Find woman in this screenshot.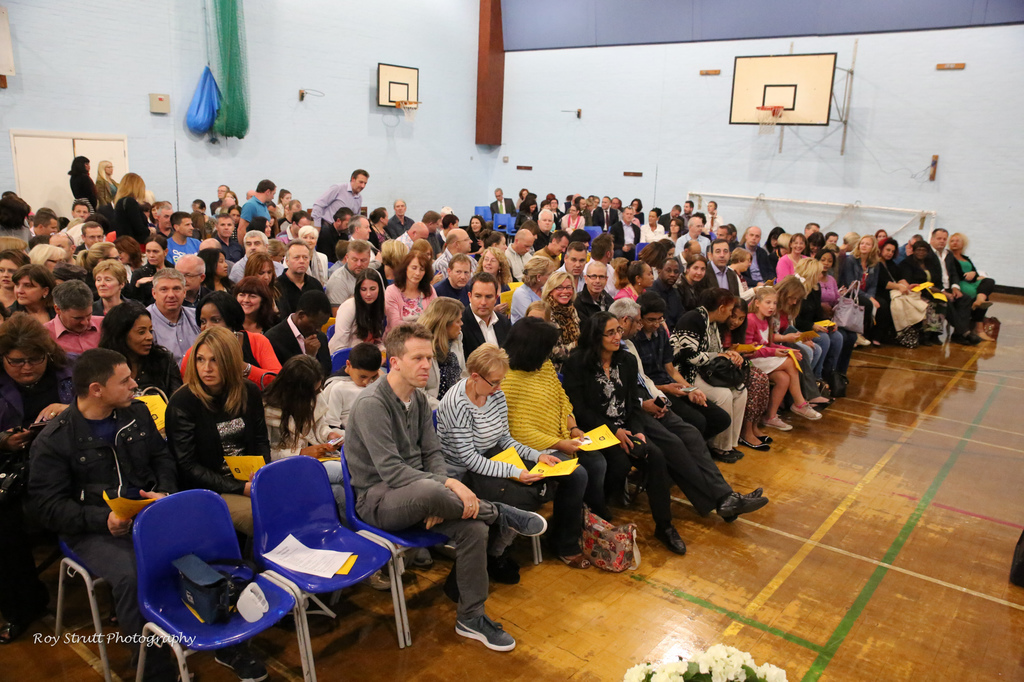
The bounding box for woman is BBox(108, 170, 158, 244).
